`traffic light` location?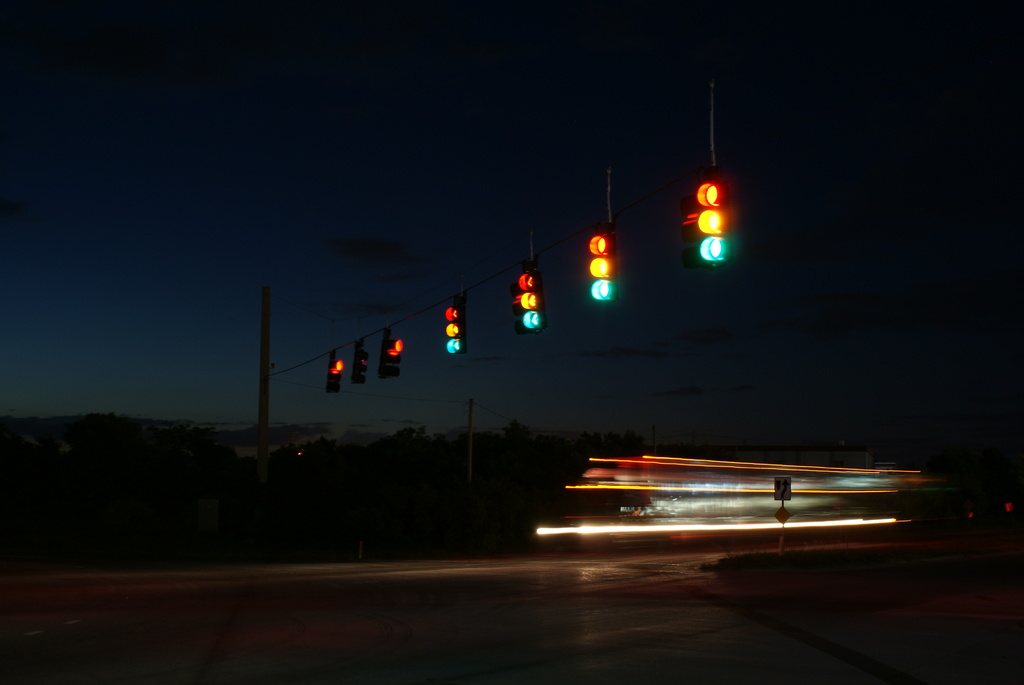
bbox(509, 234, 550, 335)
